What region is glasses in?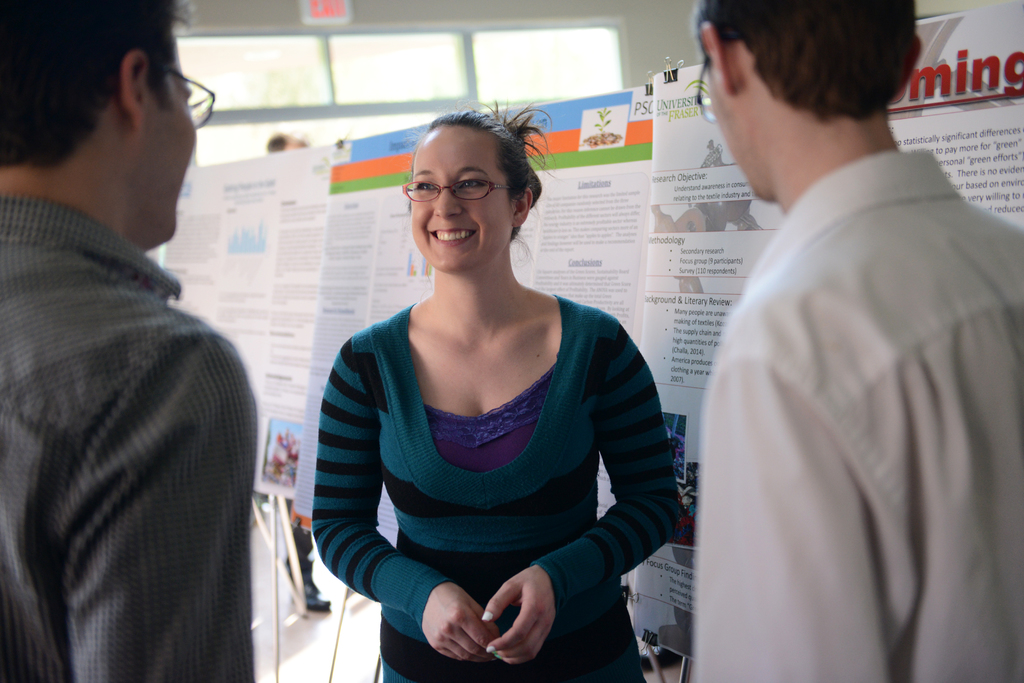
x1=692 y1=32 x2=730 y2=121.
